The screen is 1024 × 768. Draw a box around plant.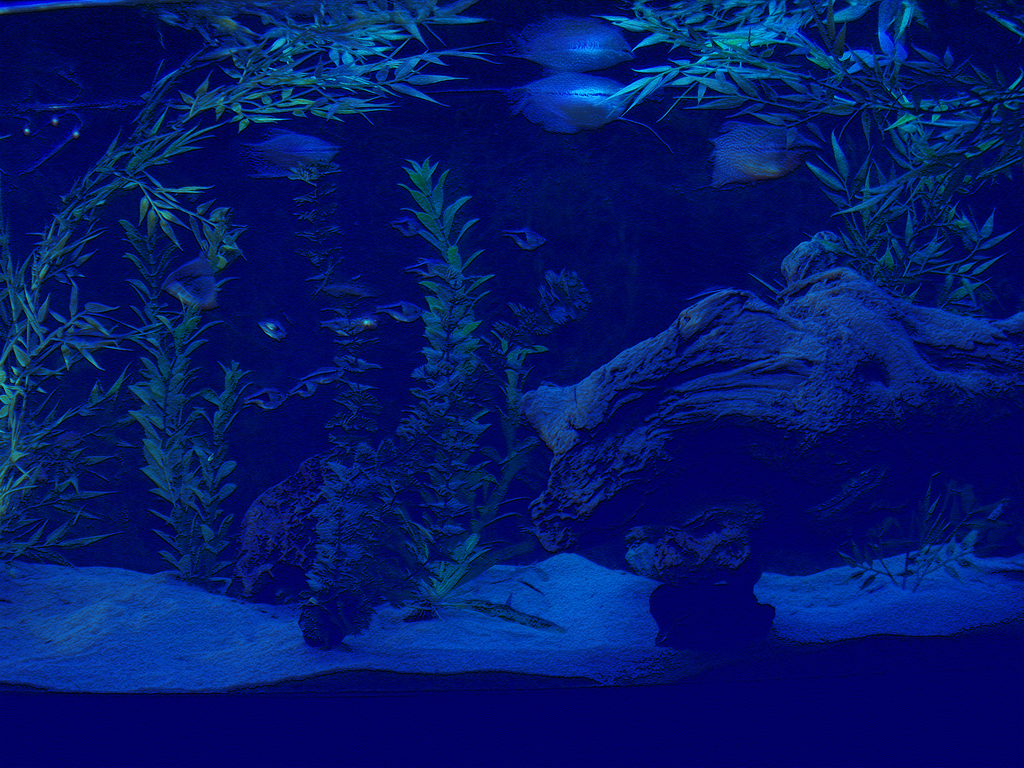
[x1=596, y1=0, x2=1023, y2=335].
